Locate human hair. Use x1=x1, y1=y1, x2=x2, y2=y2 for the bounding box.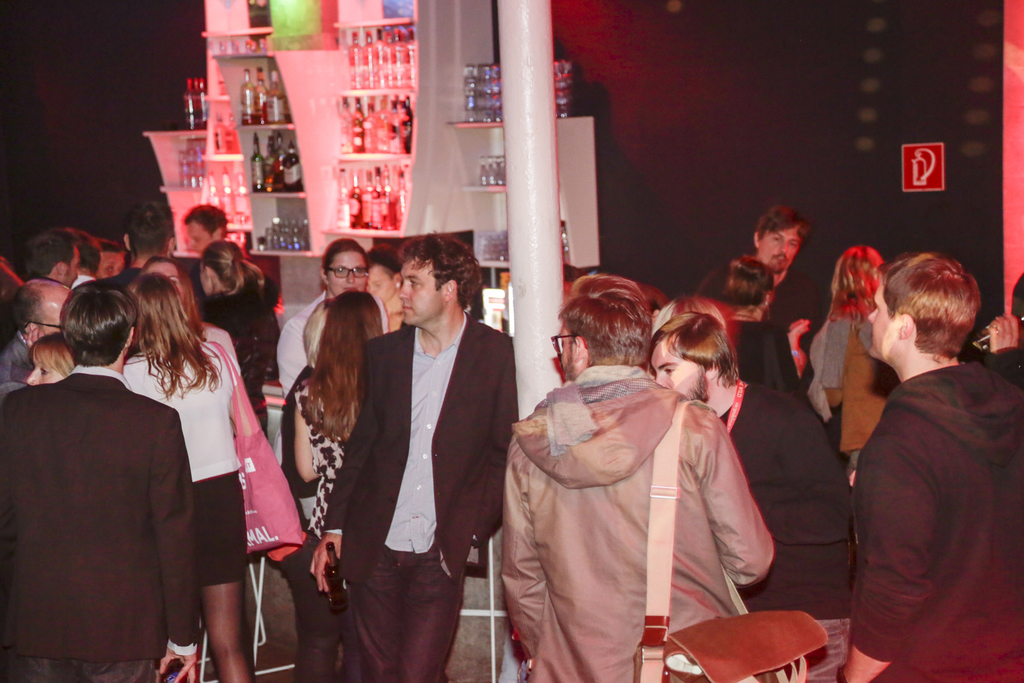
x1=302, y1=300, x2=391, y2=430.
